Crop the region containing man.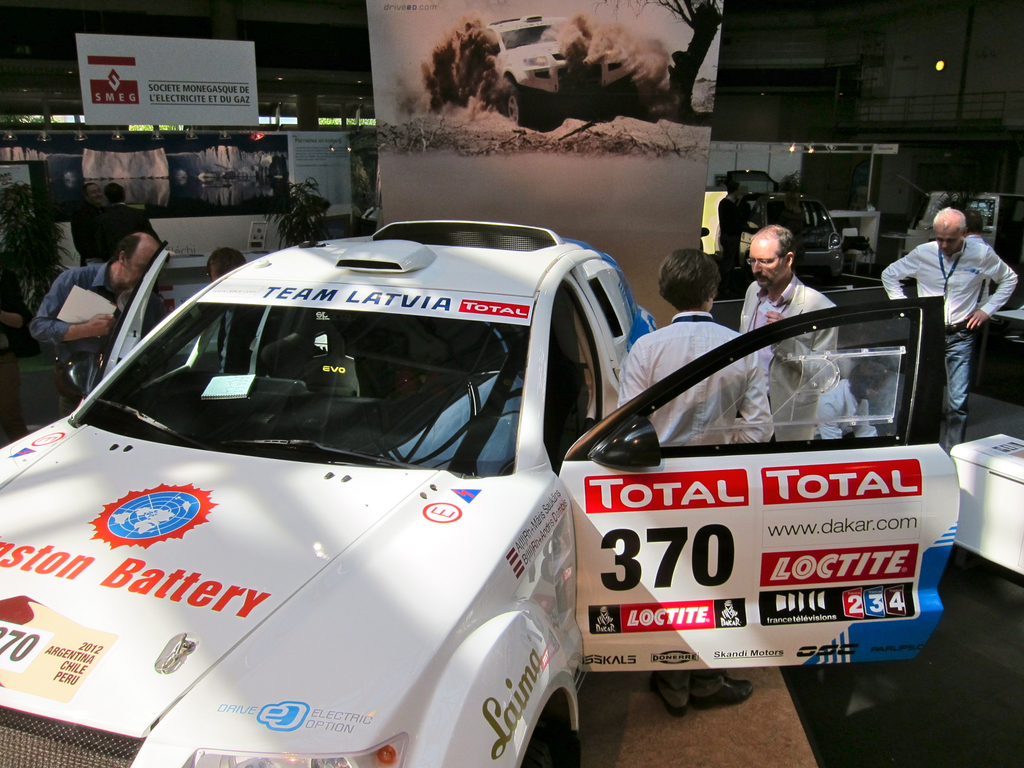
Crop region: <bbox>95, 181, 159, 259</bbox>.
